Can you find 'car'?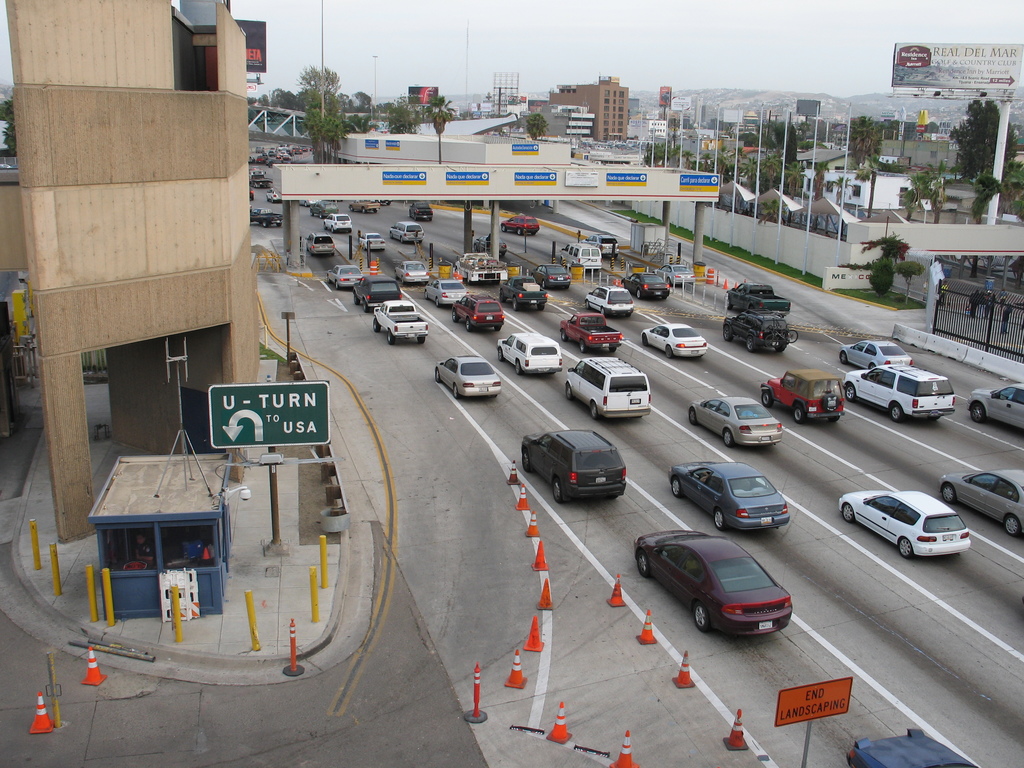
Yes, bounding box: (330, 268, 365, 291).
